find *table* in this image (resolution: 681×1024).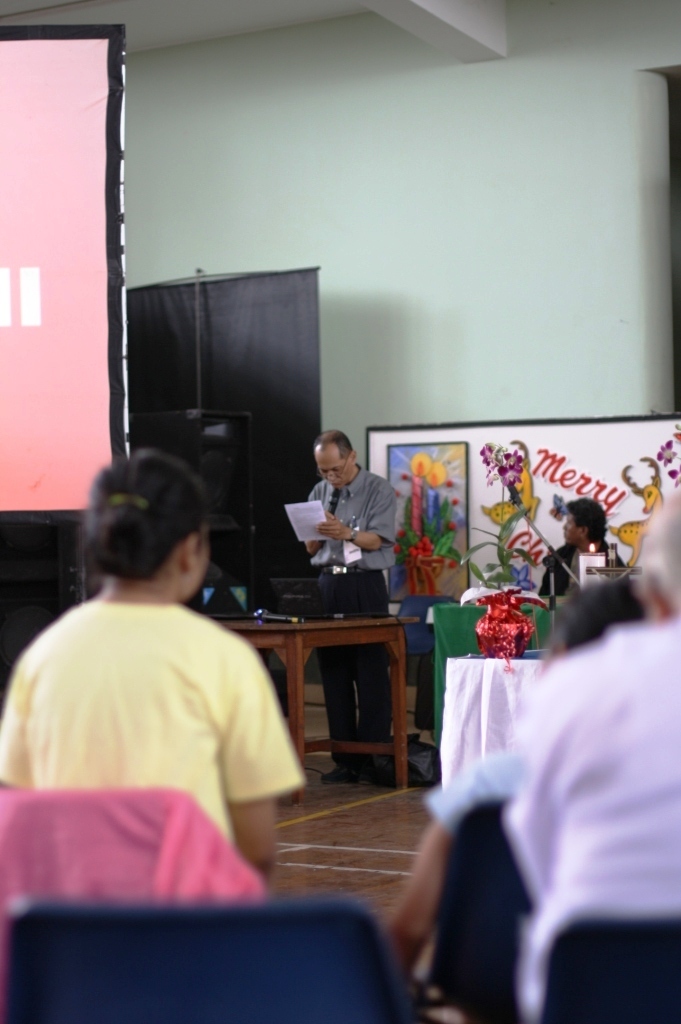
(441,645,545,790).
